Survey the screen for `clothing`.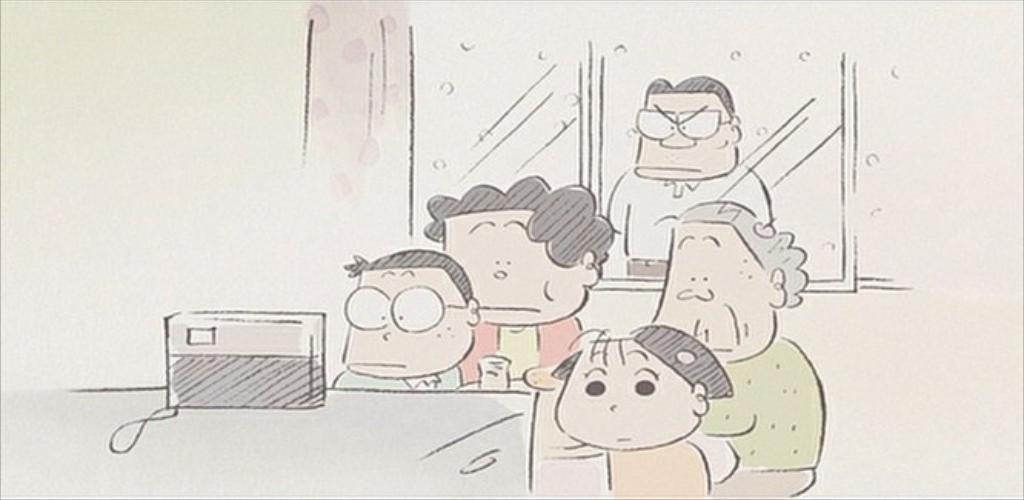
Survey found: <box>552,438,709,497</box>.
